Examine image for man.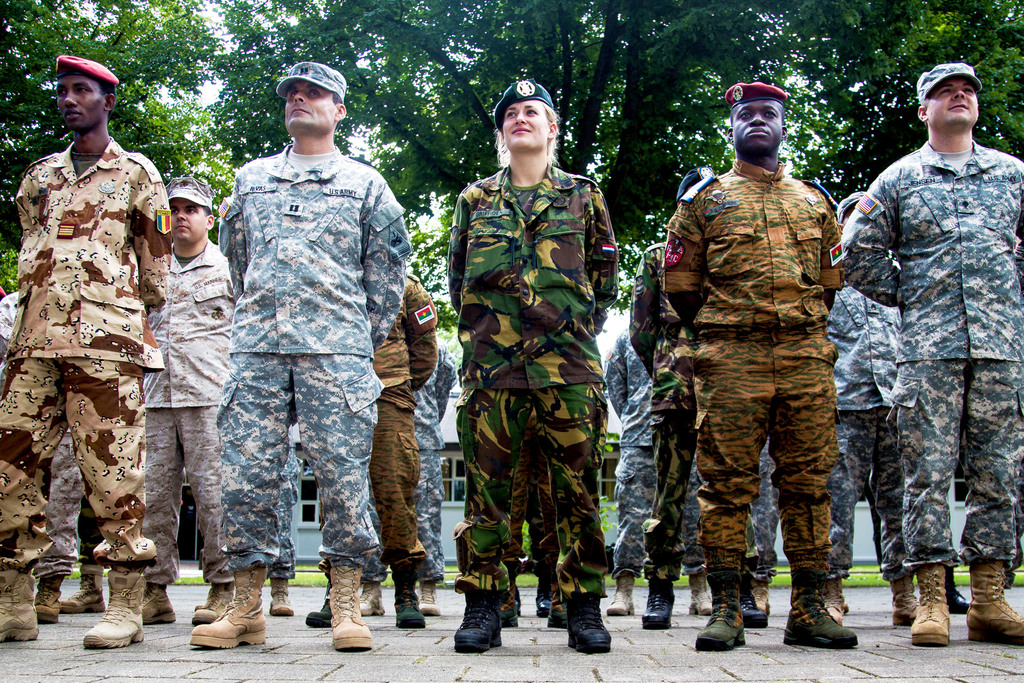
Examination result: <bbox>842, 59, 1023, 660</bbox>.
